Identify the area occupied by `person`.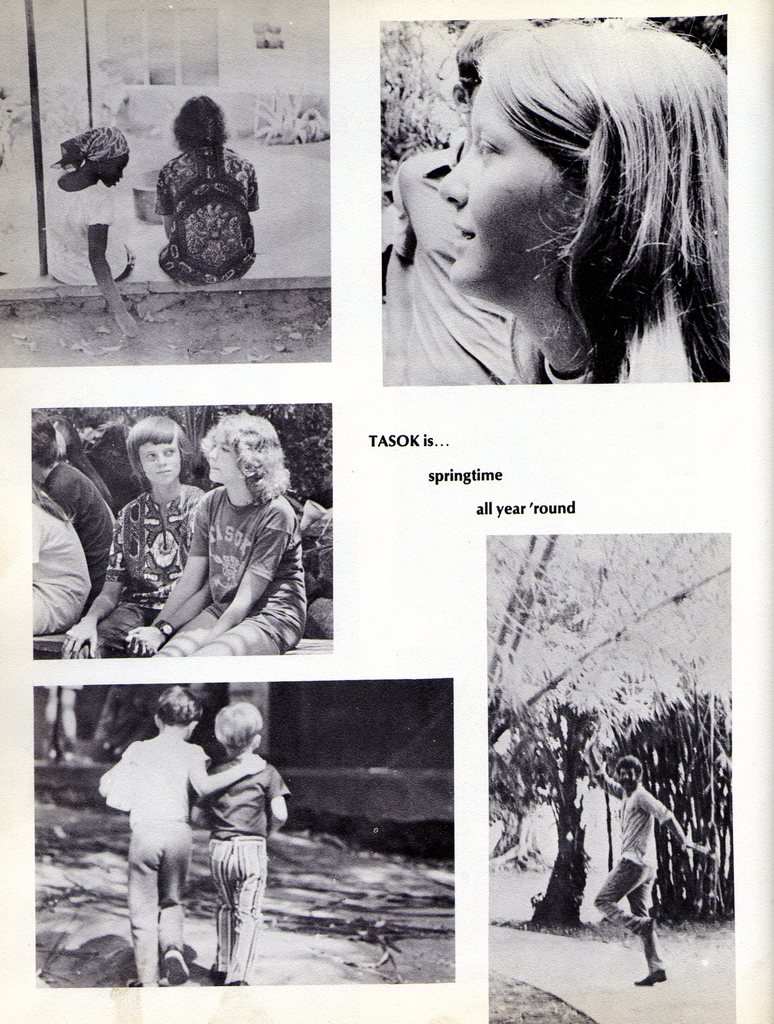
Area: <bbox>390, 28, 549, 381</bbox>.
